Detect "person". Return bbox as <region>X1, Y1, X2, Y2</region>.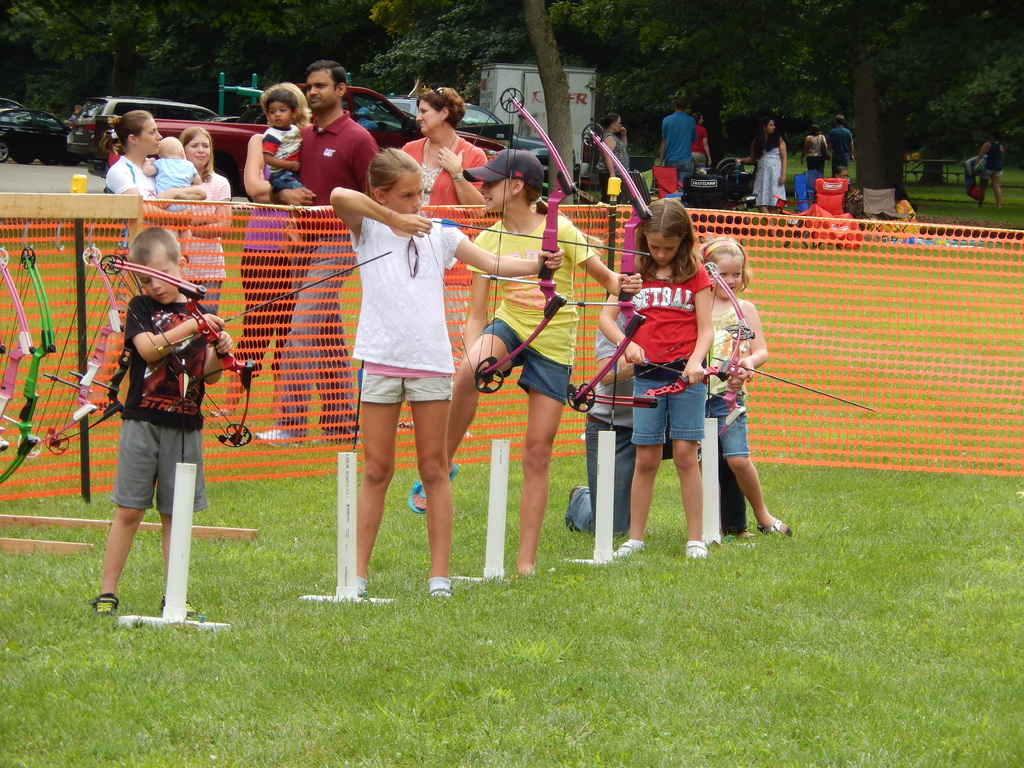
<region>564, 256, 754, 539</region>.
